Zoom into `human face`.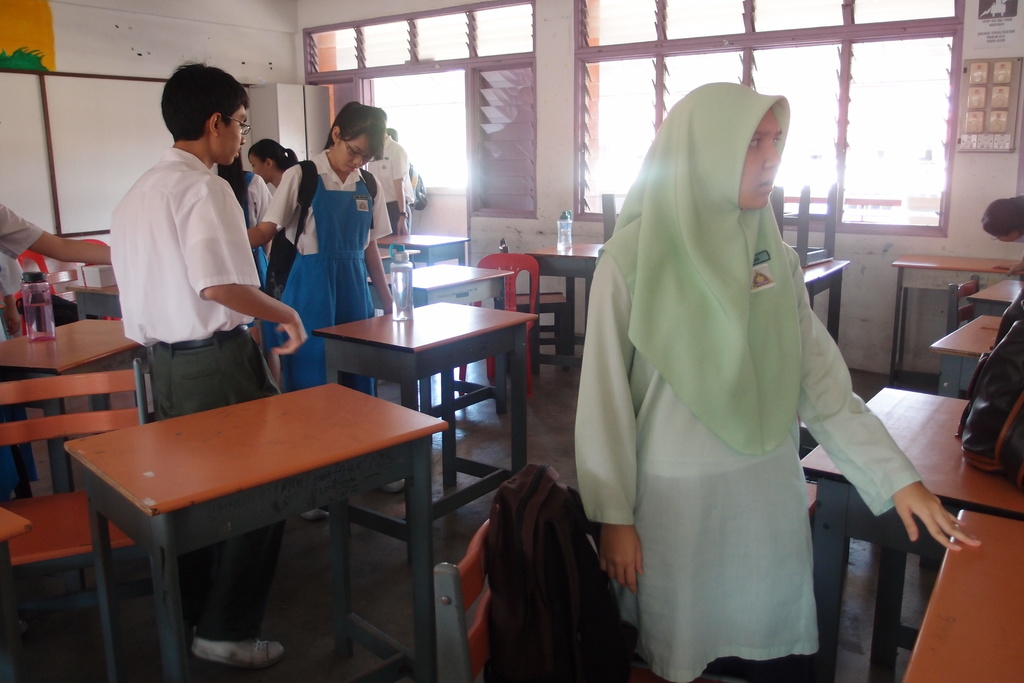
Zoom target: (left=335, top=135, right=378, bottom=175).
